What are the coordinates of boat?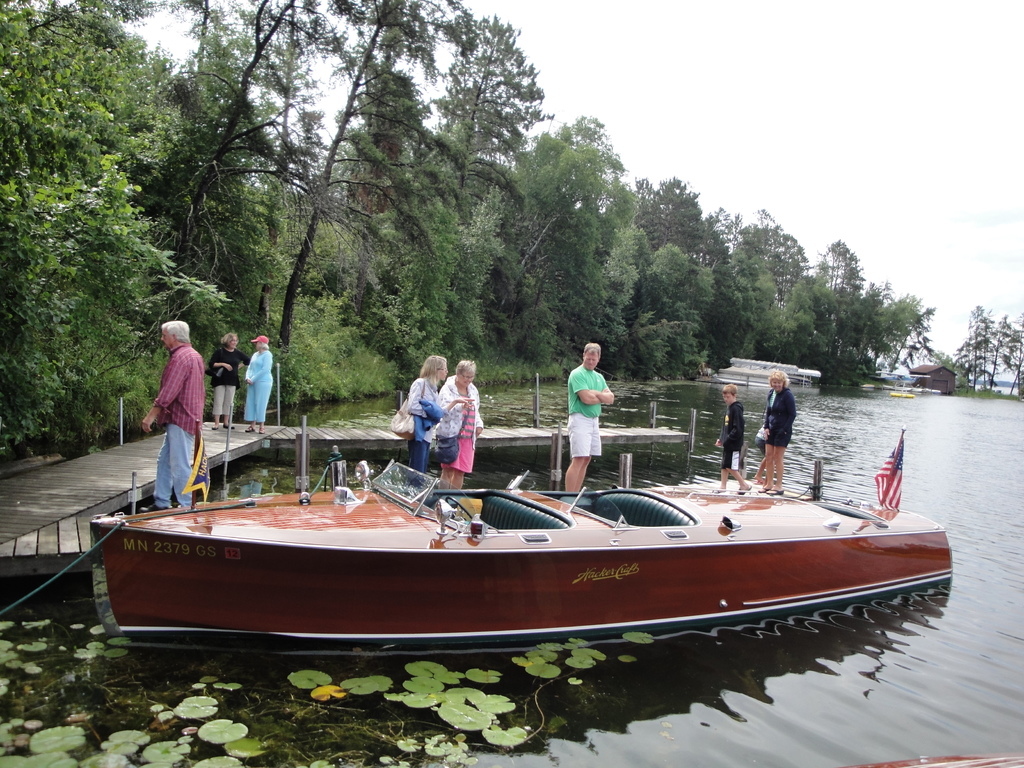
{"x1": 907, "y1": 372, "x2": 936, "y2": 396}.
